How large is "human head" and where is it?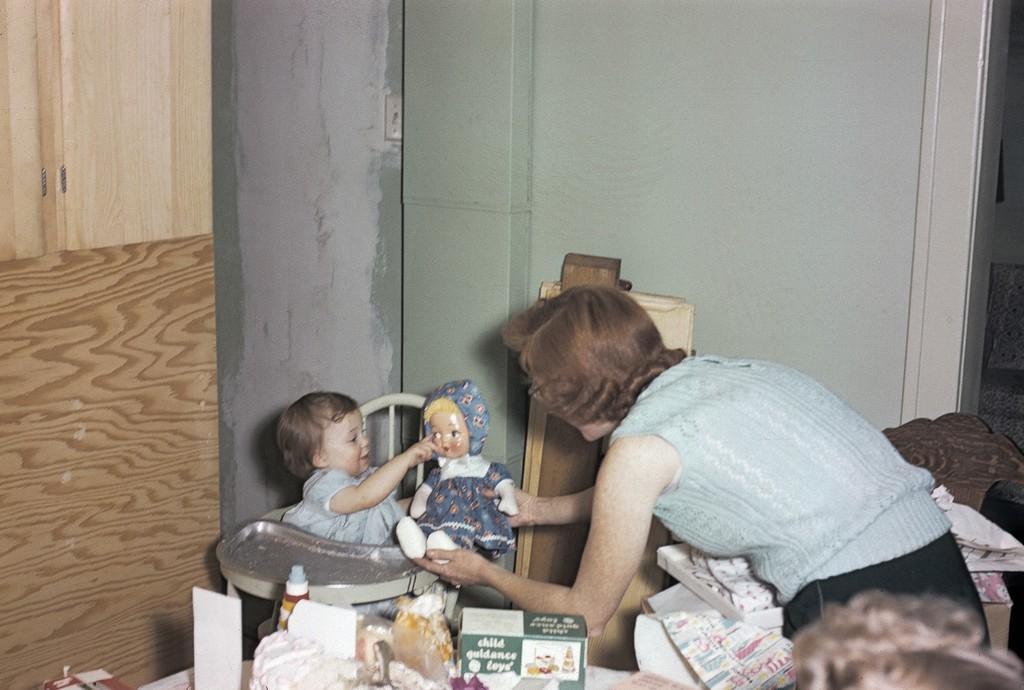
Bounding box: [420, 381, 489, 460].
